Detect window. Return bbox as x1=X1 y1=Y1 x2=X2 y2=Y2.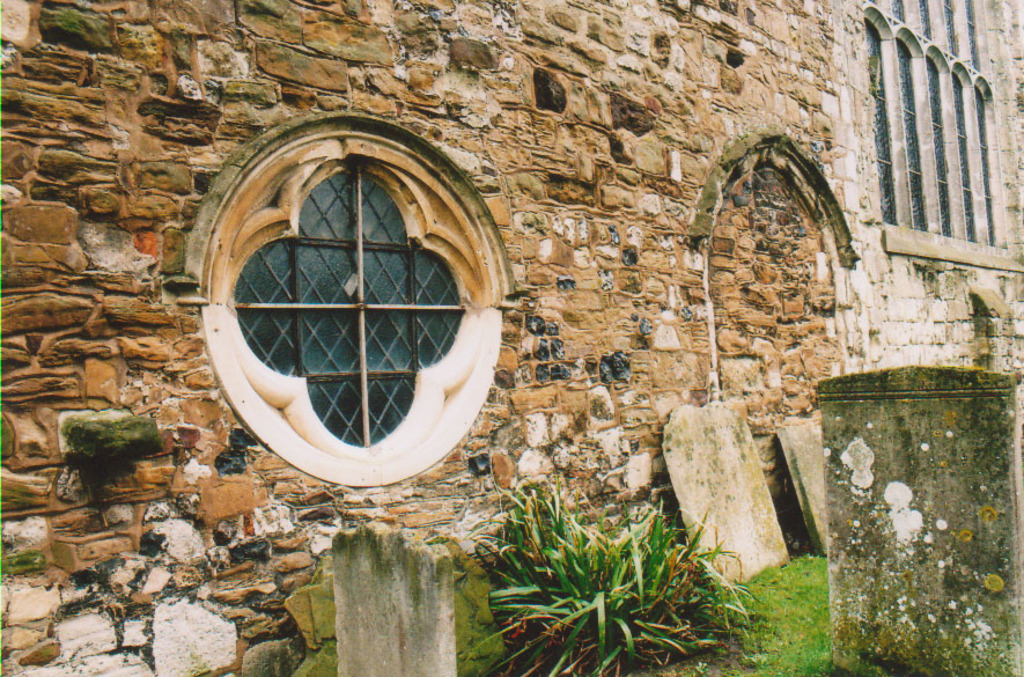
x1=863 y1=0 x2=996 y2=250.
